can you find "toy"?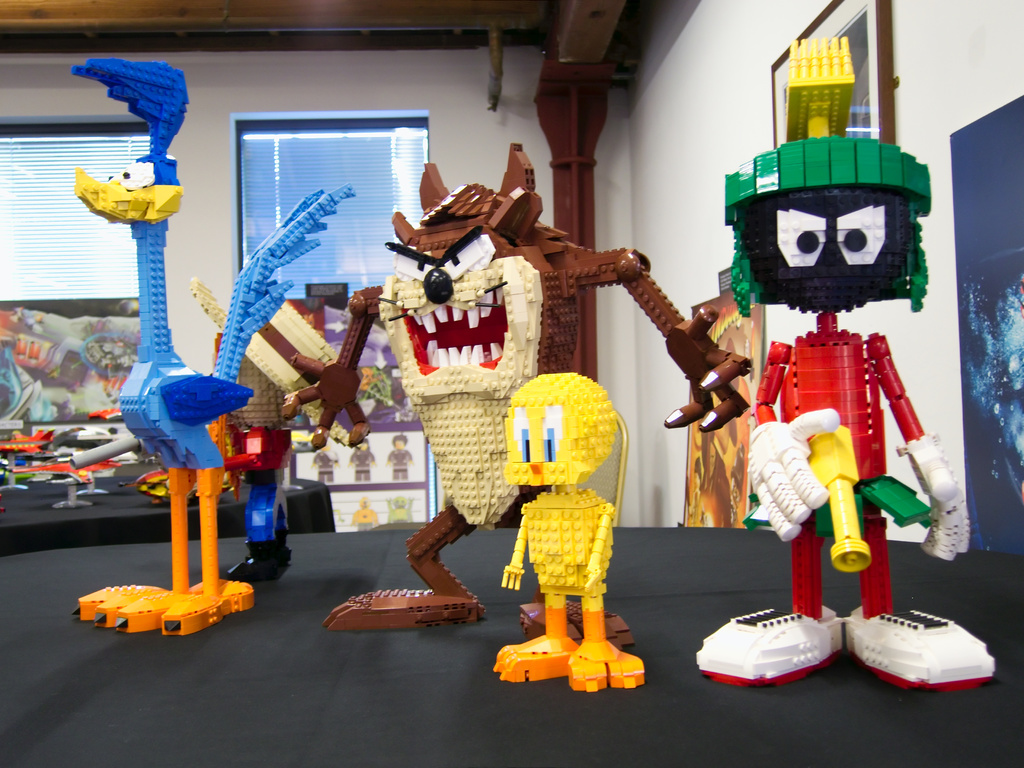
Yes, bounding box: BBox(341, 438, 381, 489).
